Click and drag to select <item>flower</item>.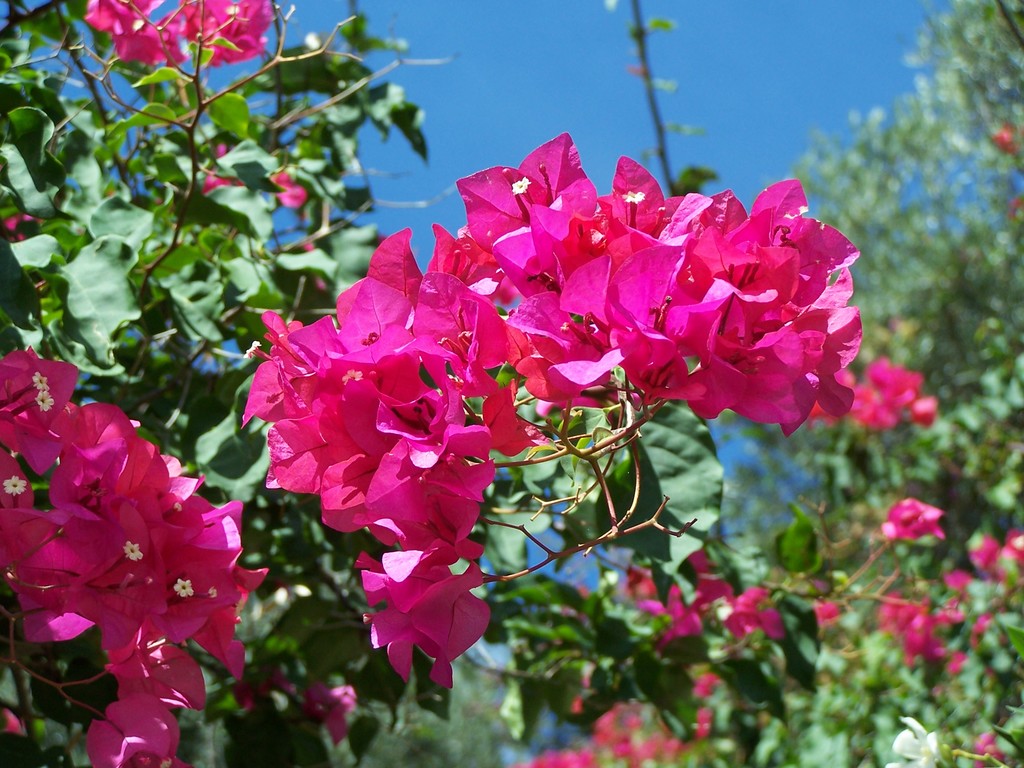
Selection: [x1=941, y1=573, x2=972, y2=598].
